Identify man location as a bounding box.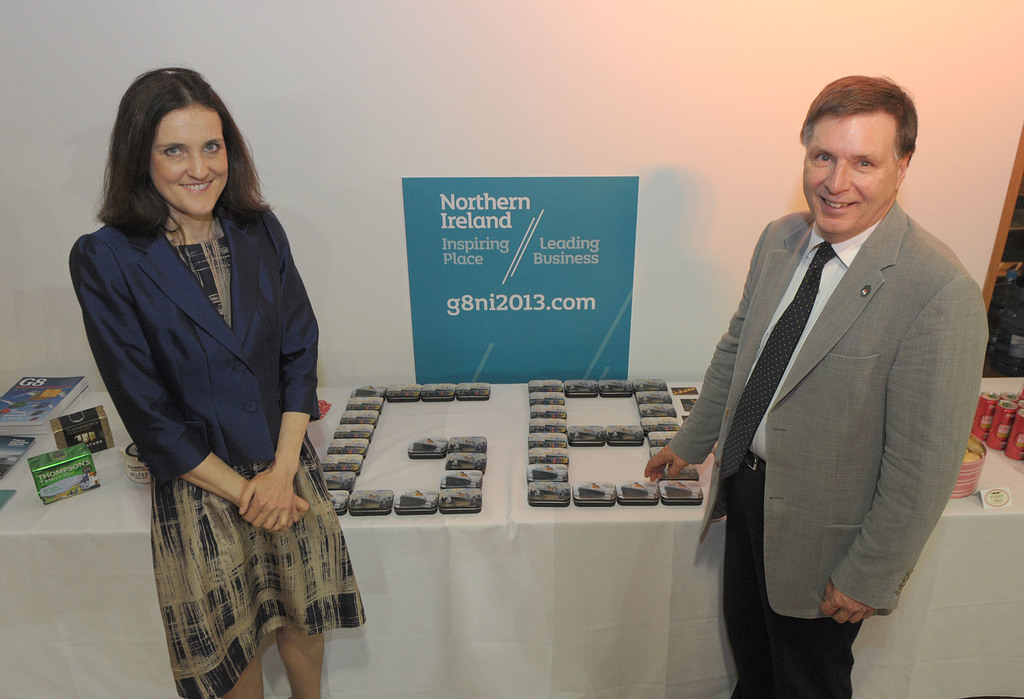
Rect(673, 69, 982, 662).
